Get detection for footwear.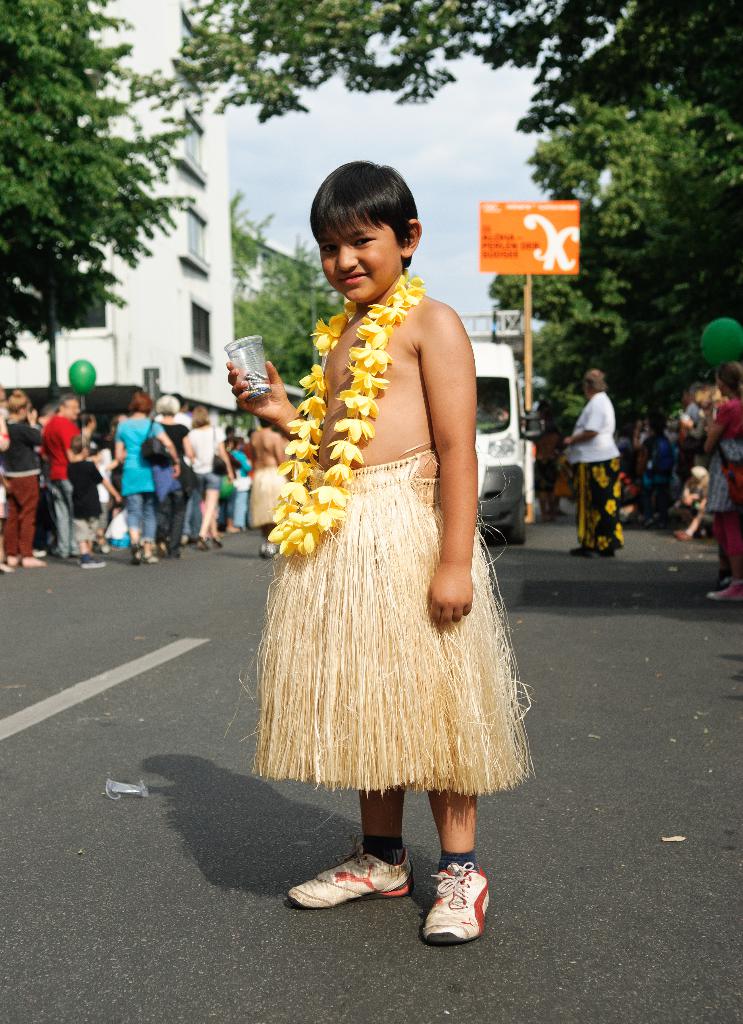
Detection: <region>704, 578, 742, 602</region>.
